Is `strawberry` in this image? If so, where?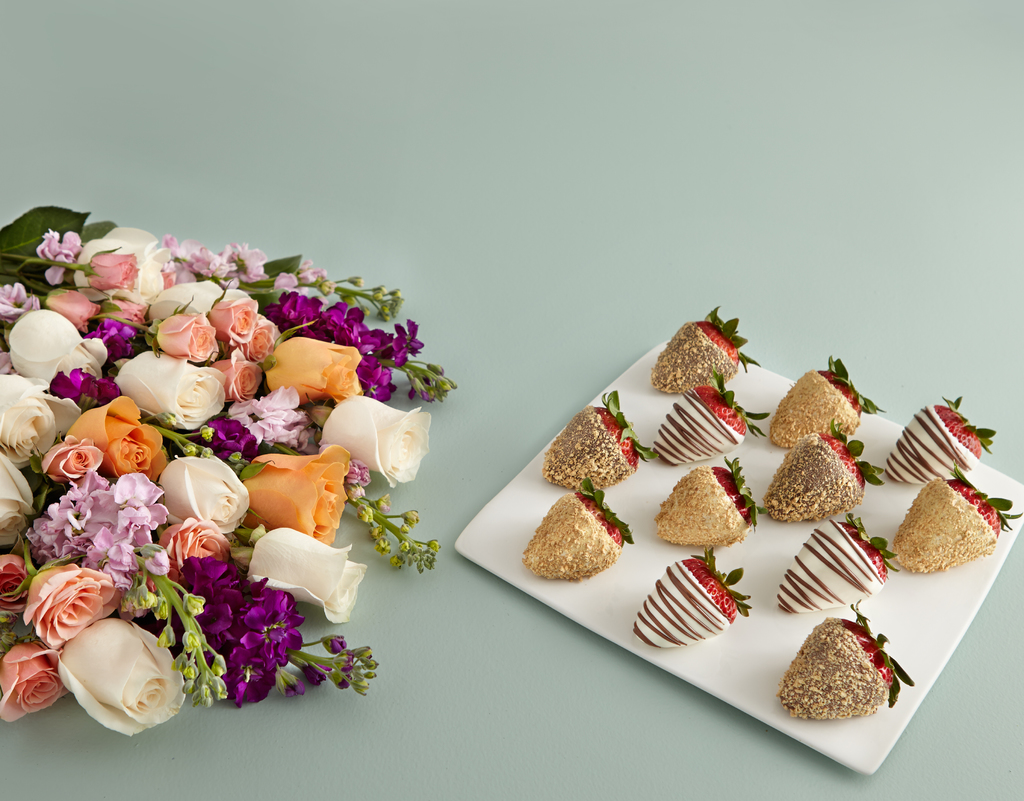
Yes, at 893,458,1019,572.
